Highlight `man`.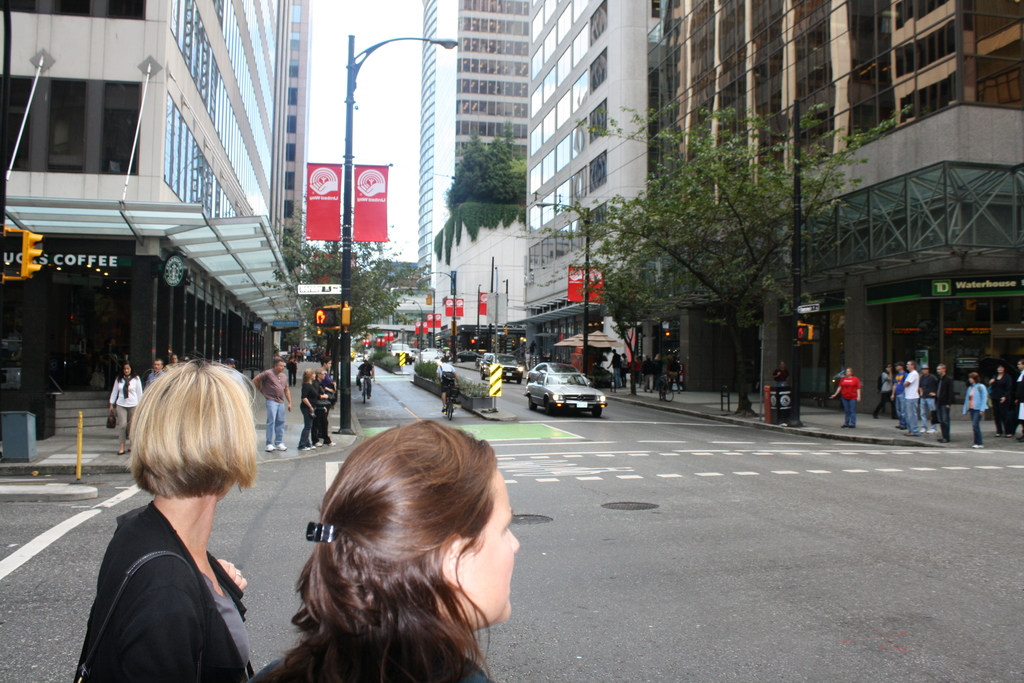
Highlighted region: left=902, top=361, right=920, bottom=437.
